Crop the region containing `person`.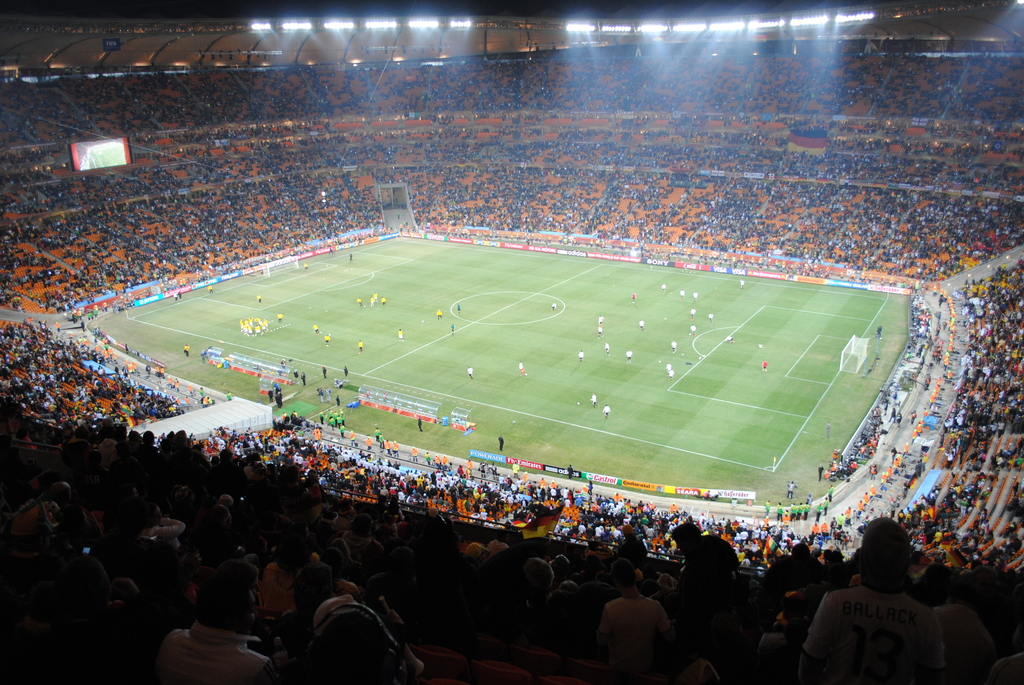
Crop region: bbox=[385, 440, 391, 455].
